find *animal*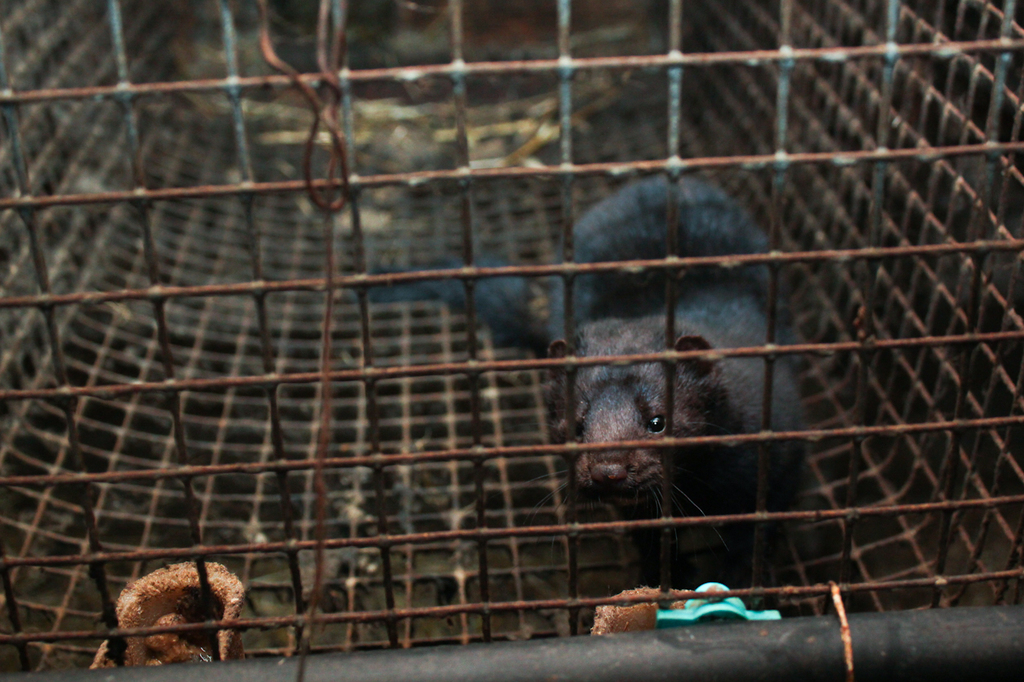
left=554, top=189, right=861, bottom=528
